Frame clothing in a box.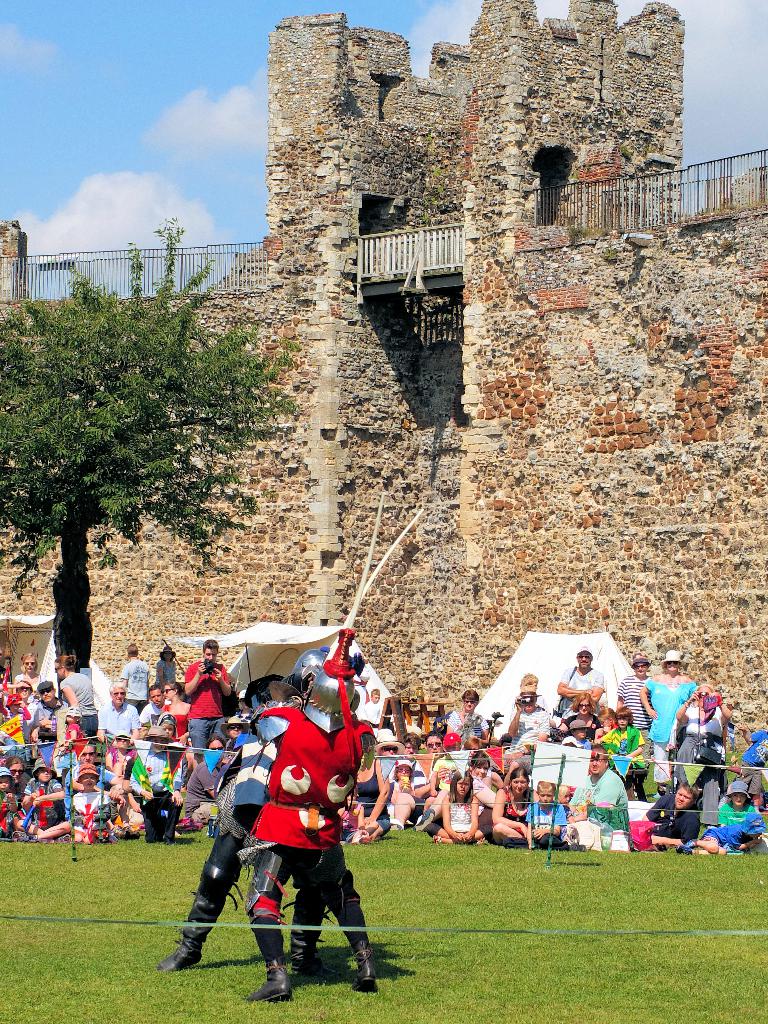
crop(187, 756, 215, 821).
